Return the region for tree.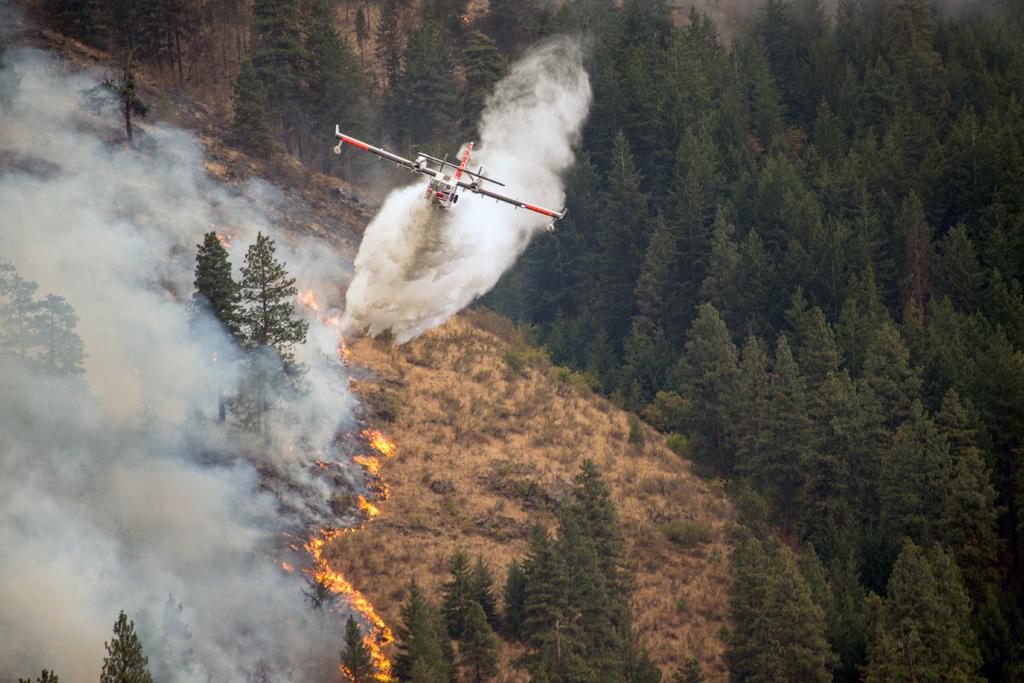
region(438, 550, 477, 641).
